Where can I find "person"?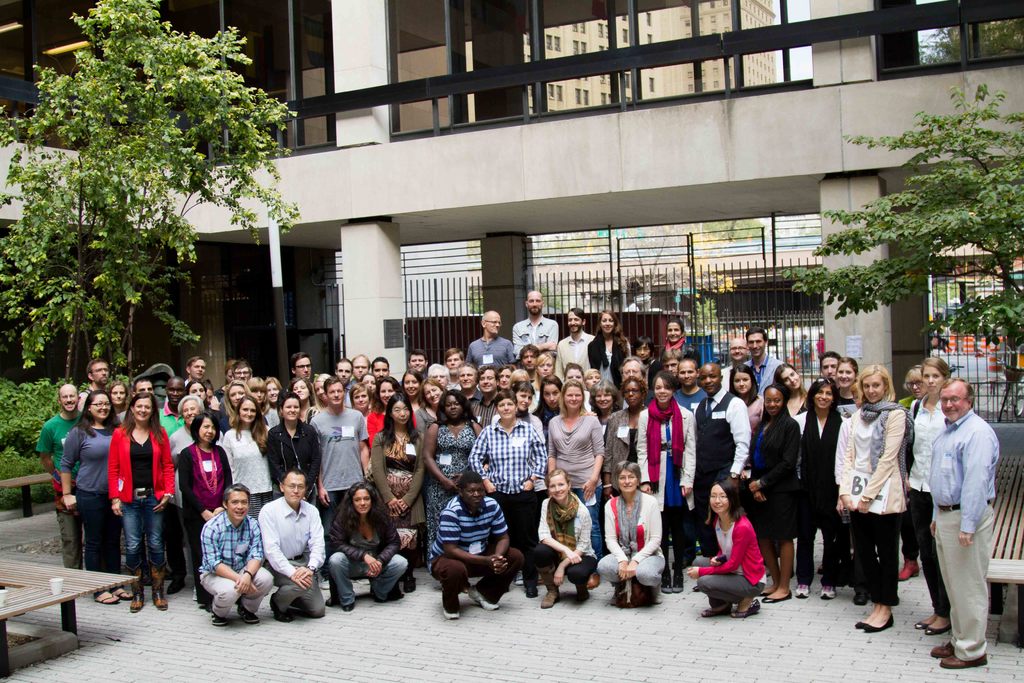
You can find it at 689 363 744 573.
